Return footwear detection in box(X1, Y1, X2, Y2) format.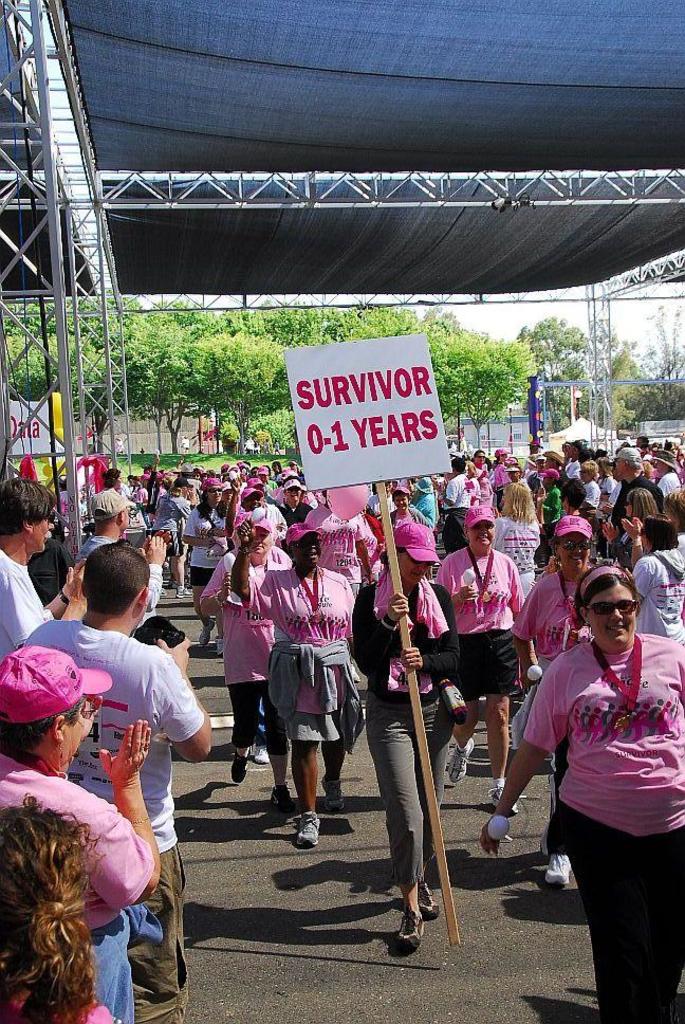
box(544, 852, 571, 885).
